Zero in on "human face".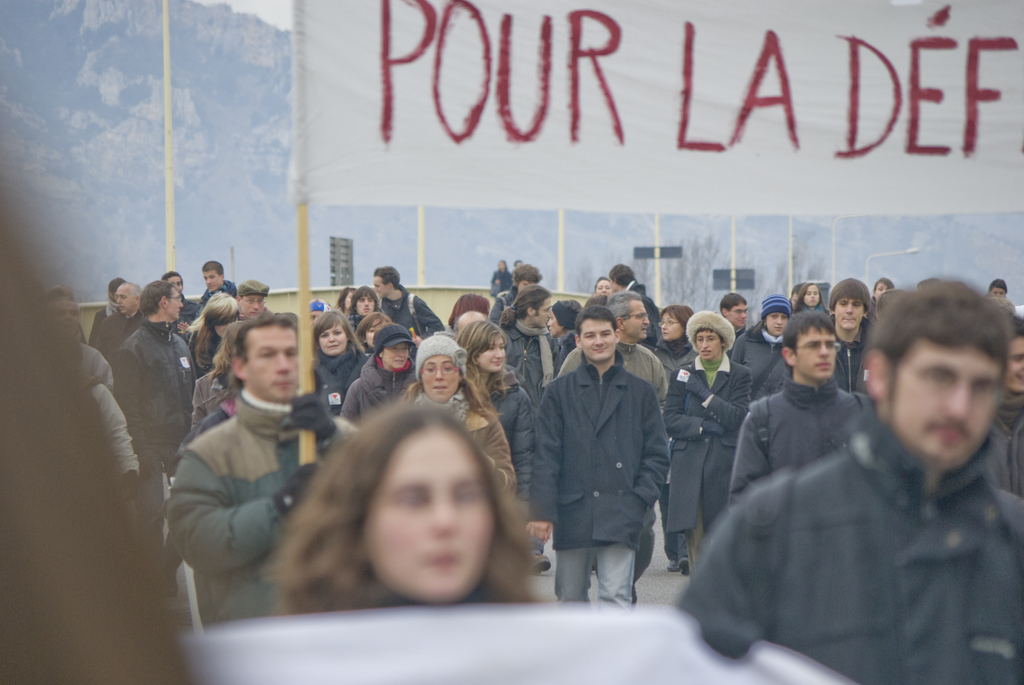
Zeroed in: <box>769,312,789,337</box>.
